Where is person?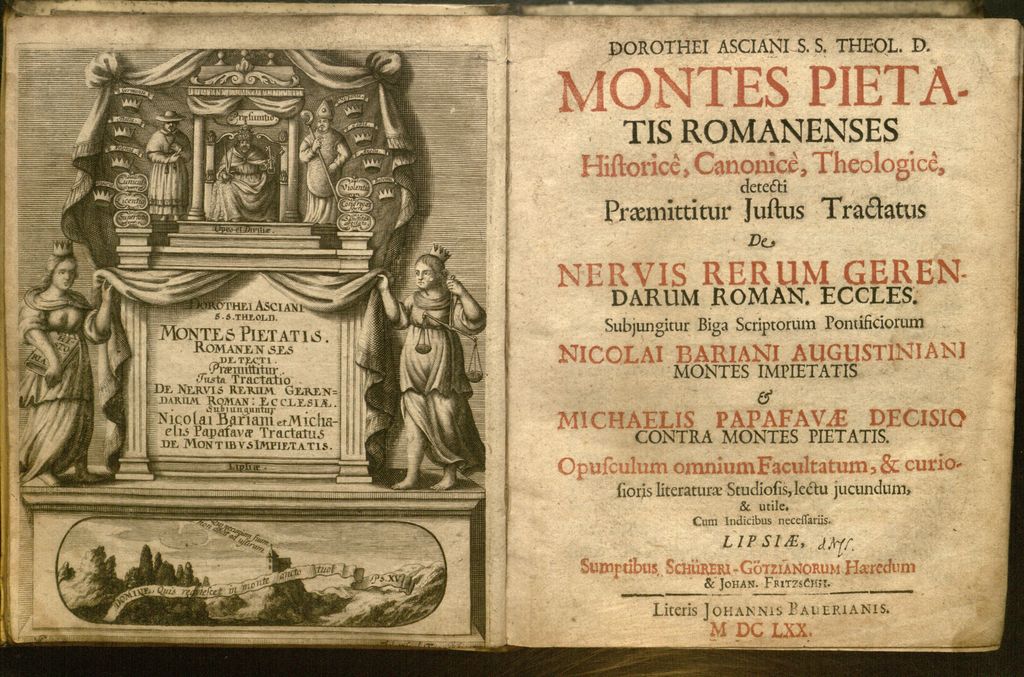
x1=145 y1=108 x2=194 y2=222.
